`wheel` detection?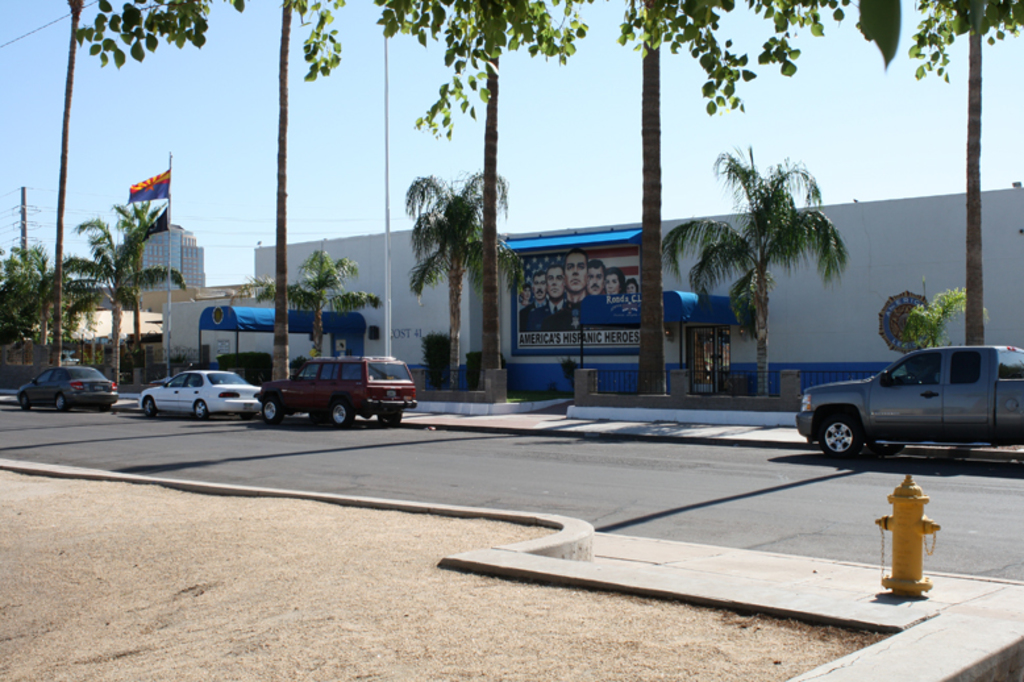
(262,398,280,424)
